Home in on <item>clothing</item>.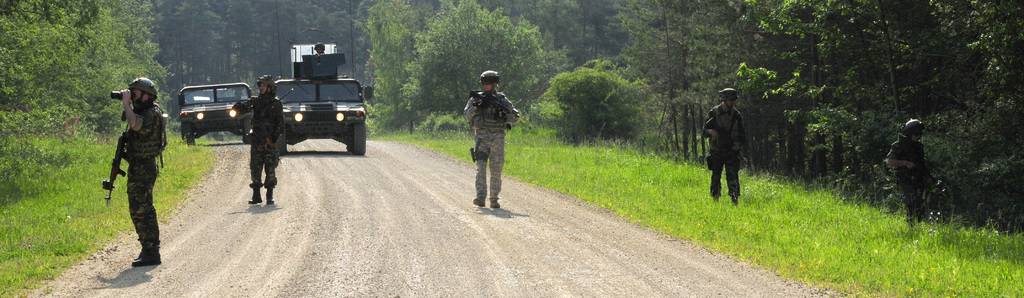
Homed in at x1=104, y1=97, x2=168, y2=266.
